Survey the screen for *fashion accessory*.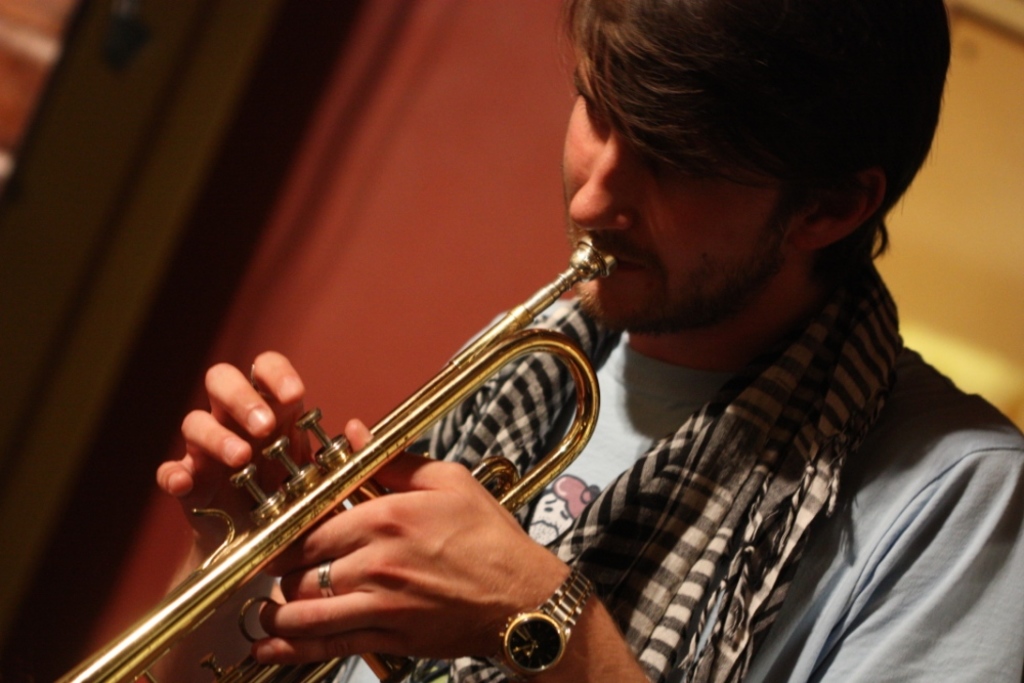
Survey found: l=492, t=568, r=599, b=681.
